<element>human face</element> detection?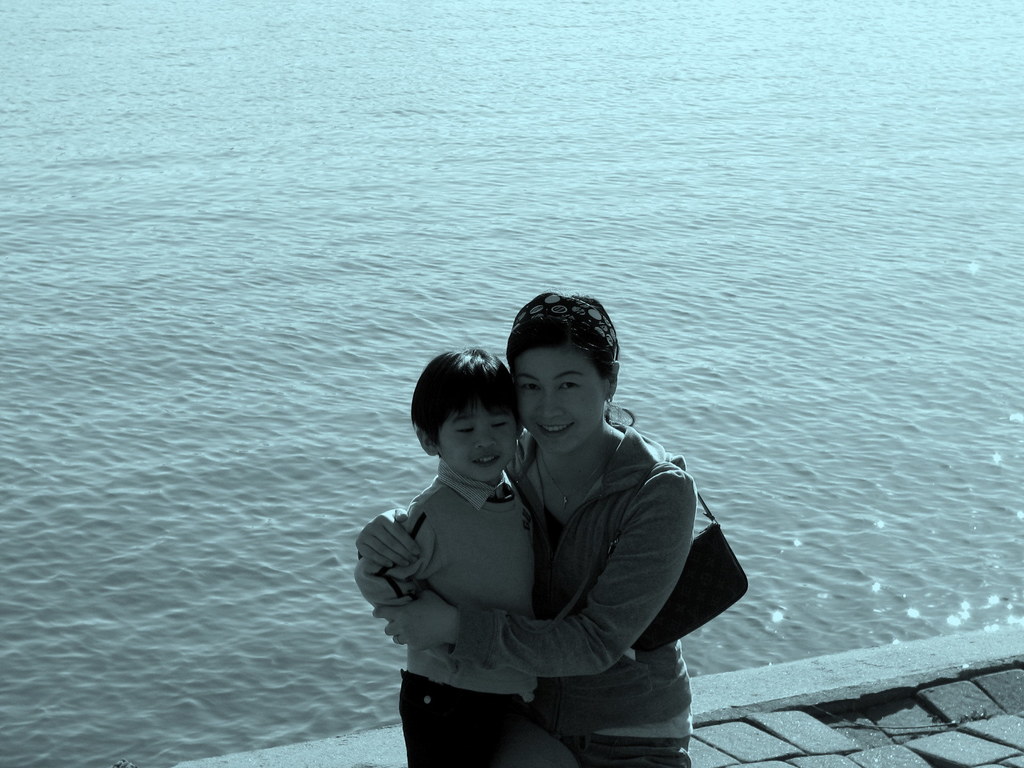
bbox=[436, 405, 513, 480]
